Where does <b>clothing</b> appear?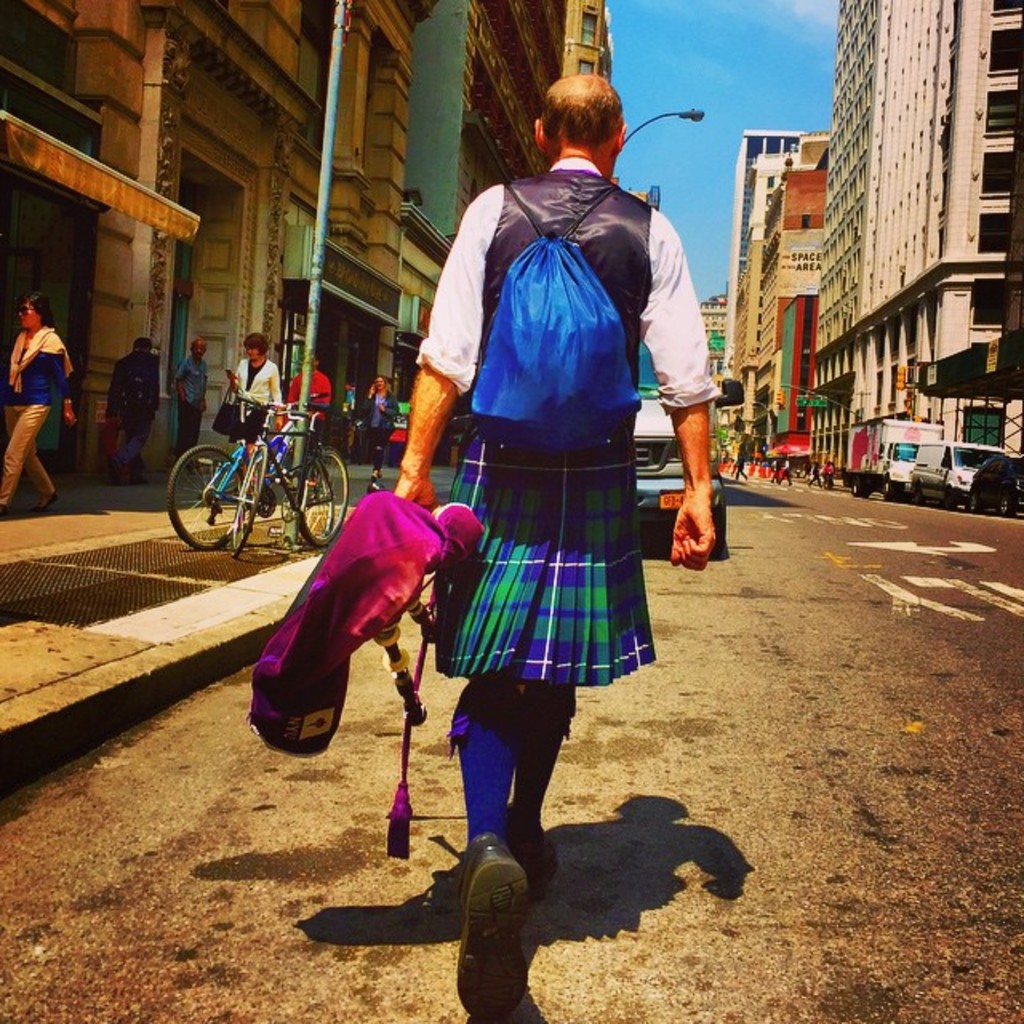
Appears at Rect(811, 467, 822, 483).
